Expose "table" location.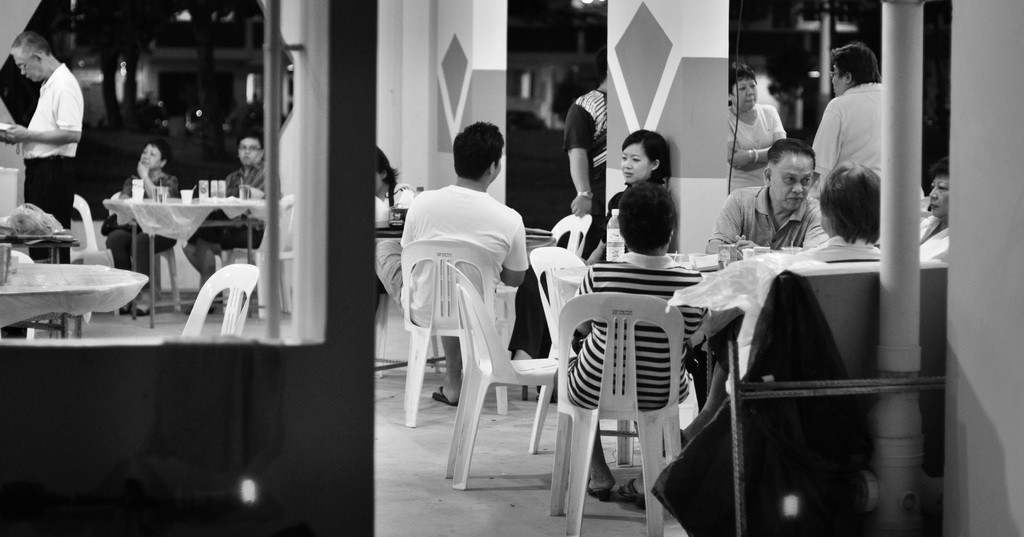
Exposed at x1=366, y1=214, x2=440, y2=369.
